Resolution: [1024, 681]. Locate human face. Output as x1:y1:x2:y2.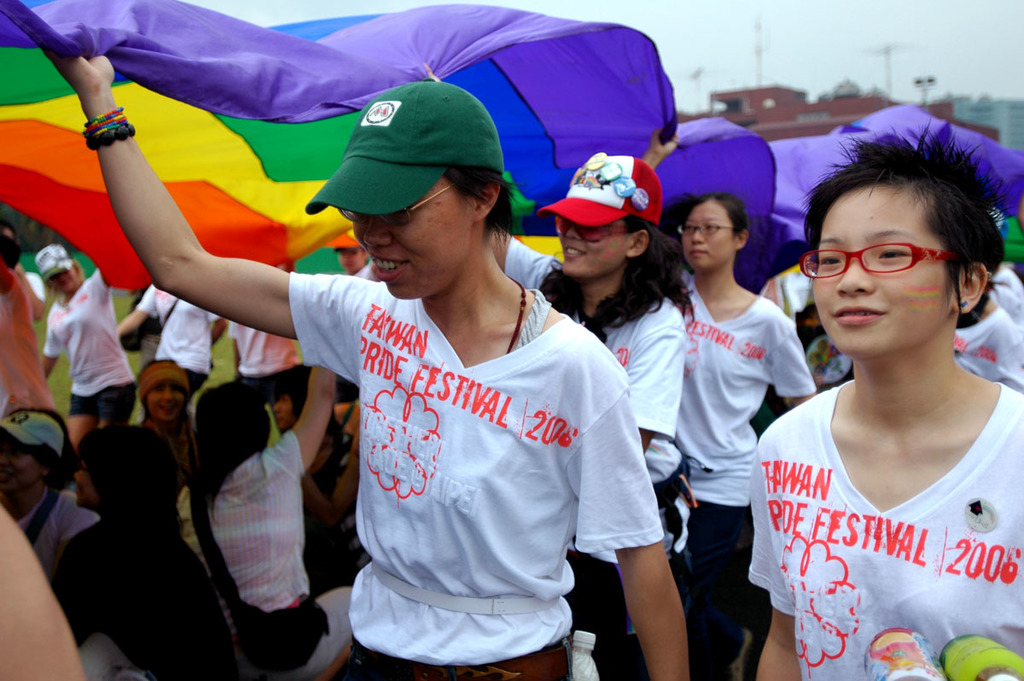
684:205:735:265.
